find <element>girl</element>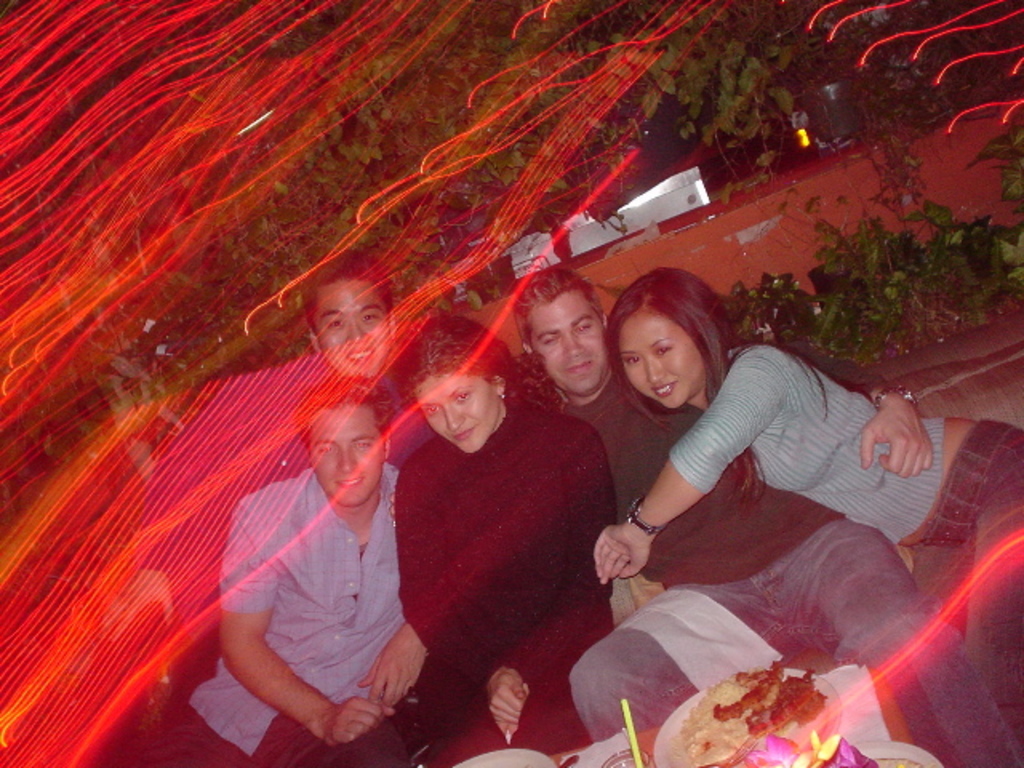
<bbox>595, 269, 1022, 701</bbox>
